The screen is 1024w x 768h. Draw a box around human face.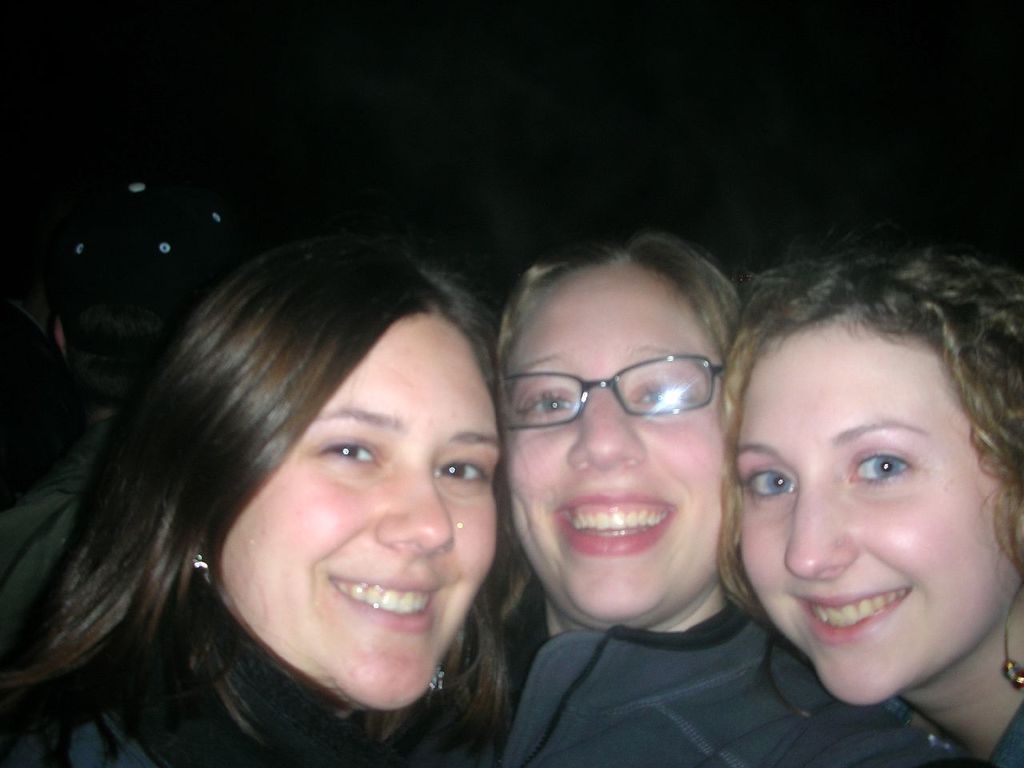
[x1=497, y1=257, x2=746, y2=638].
